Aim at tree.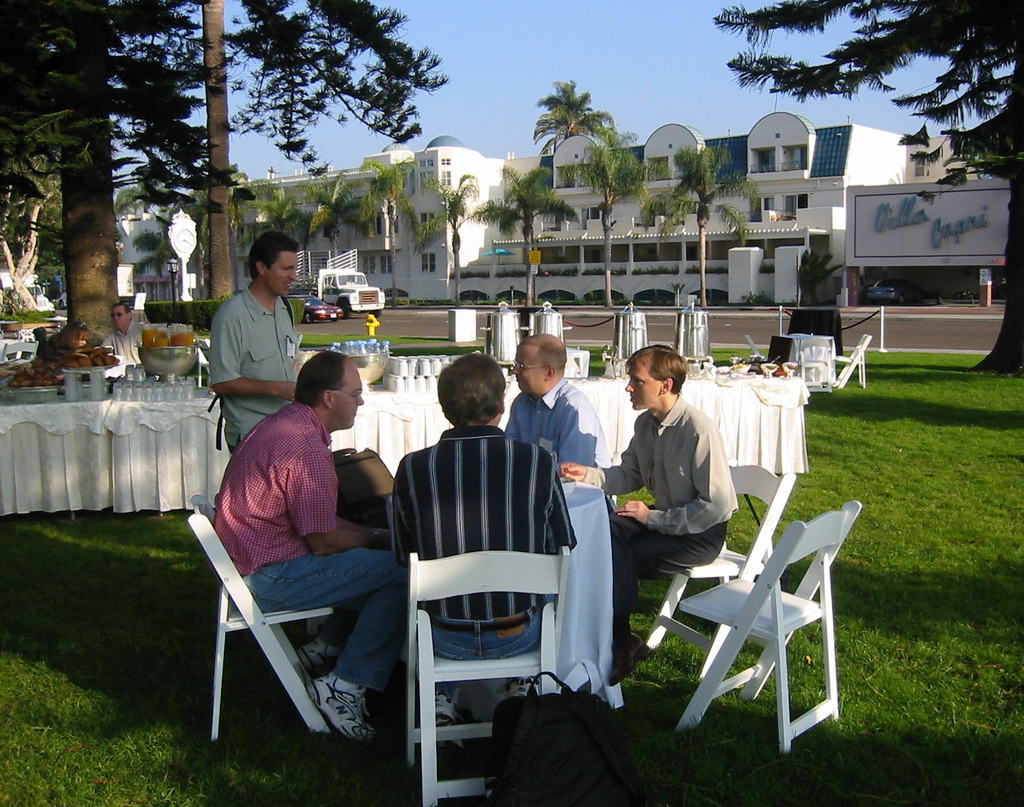
Aimed at x1=9, y1=195, x2=56, y2=310.
